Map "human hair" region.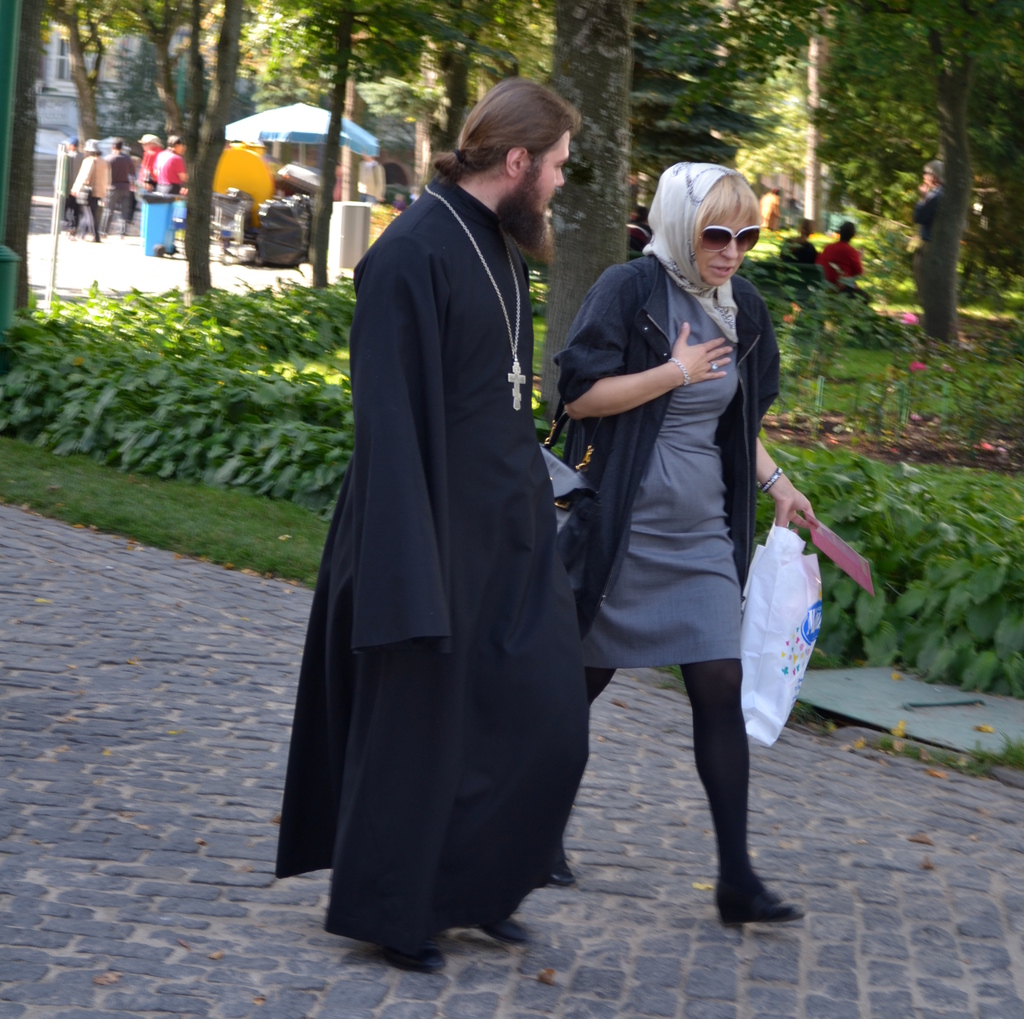
Mapped to {"left": 838, "top": 217, "right": 858, "bottom": 245}.
